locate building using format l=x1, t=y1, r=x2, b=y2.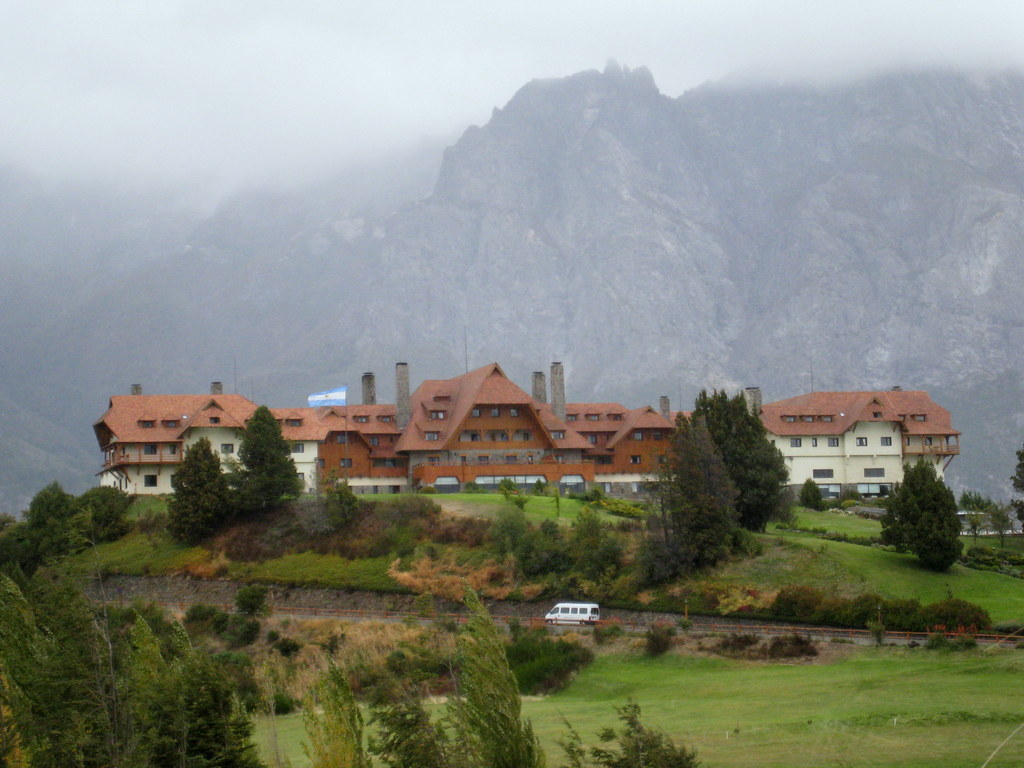
l=92, t=359, r=963, b=500.
